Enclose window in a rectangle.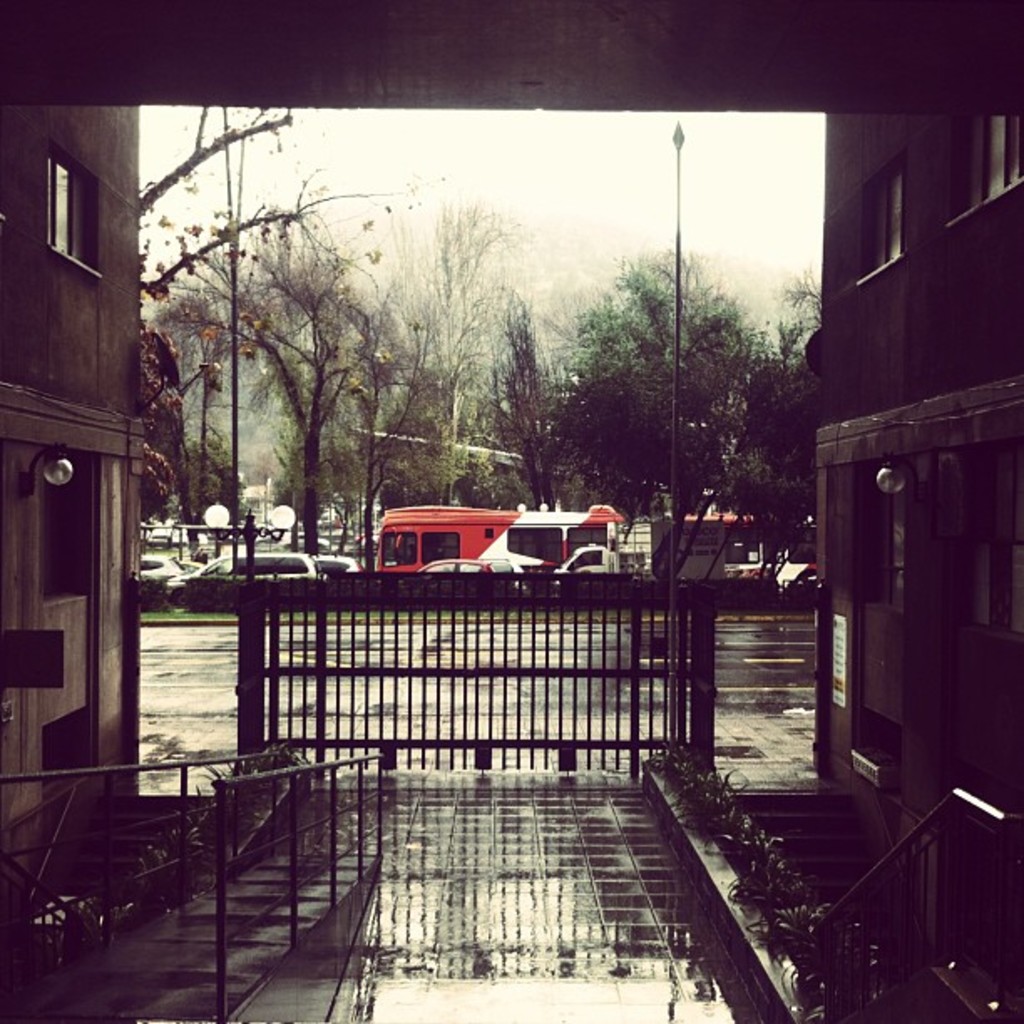
x1=38, y1=142, x2=100, y2=273.
